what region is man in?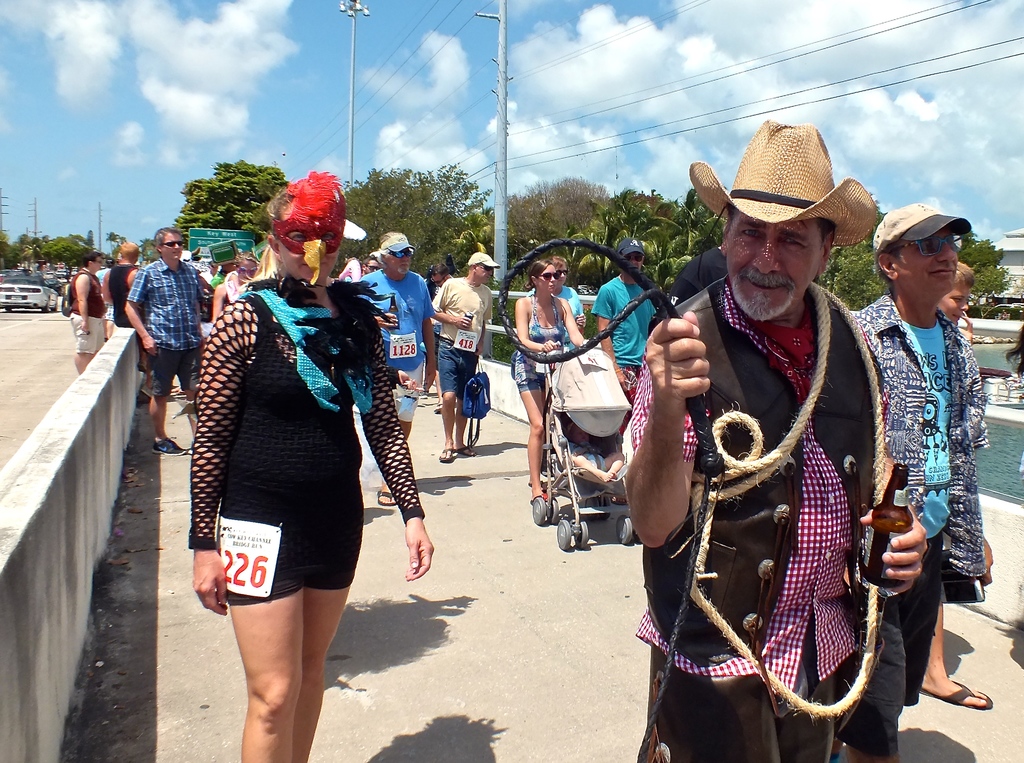
65/248/102/375.
